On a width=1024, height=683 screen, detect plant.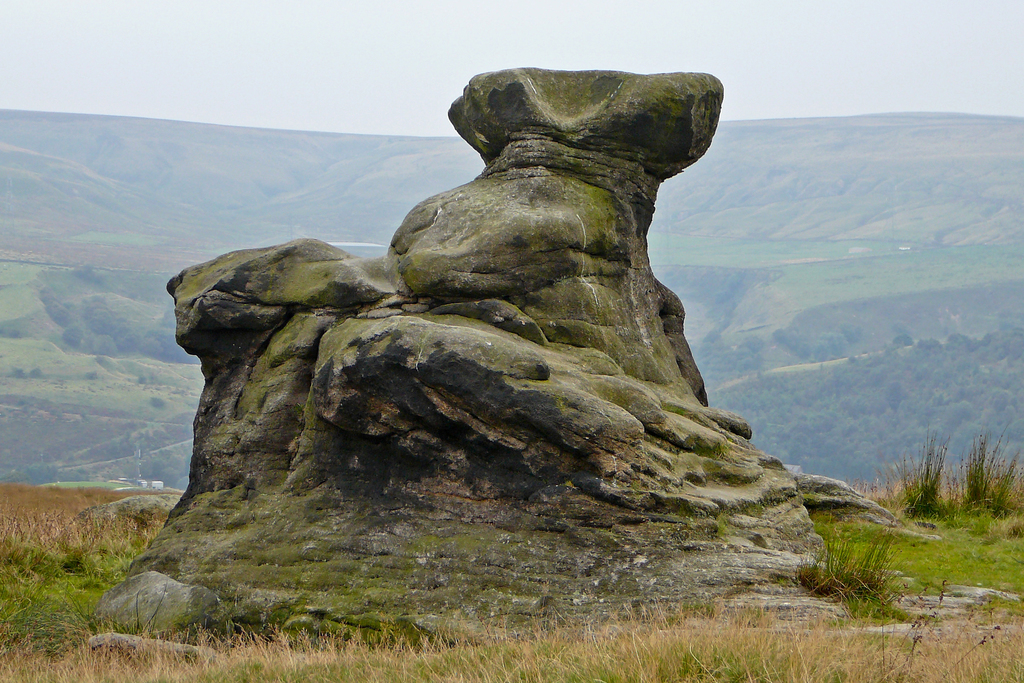
[left=964, top=420, right=1023, bottom=520].
